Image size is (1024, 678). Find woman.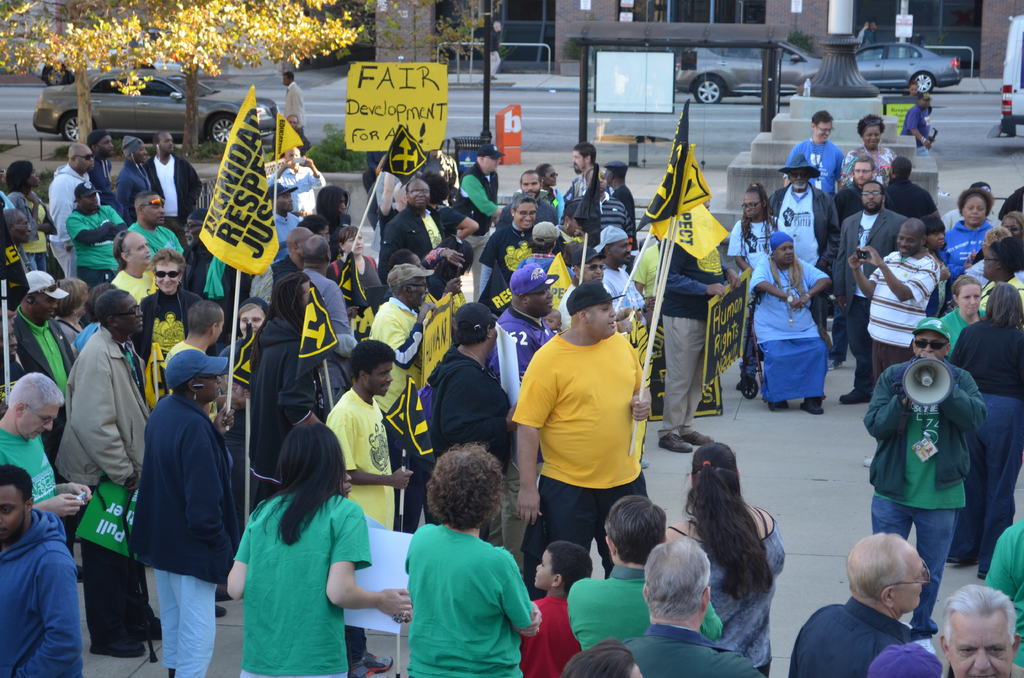
[x1=328, y1=227, x2=383, y2=300].
